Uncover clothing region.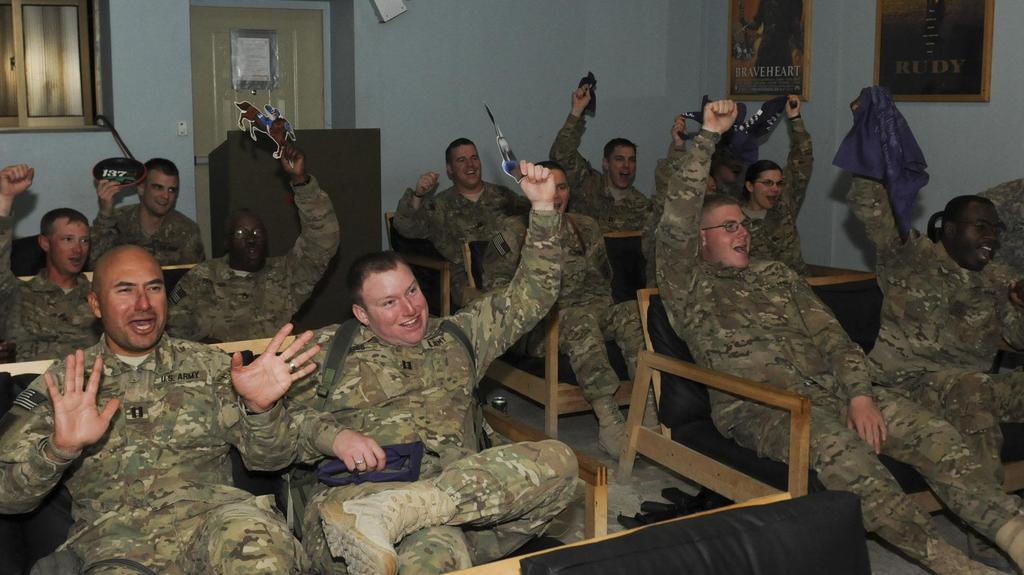
Uncovered: [541,118,659,227].
